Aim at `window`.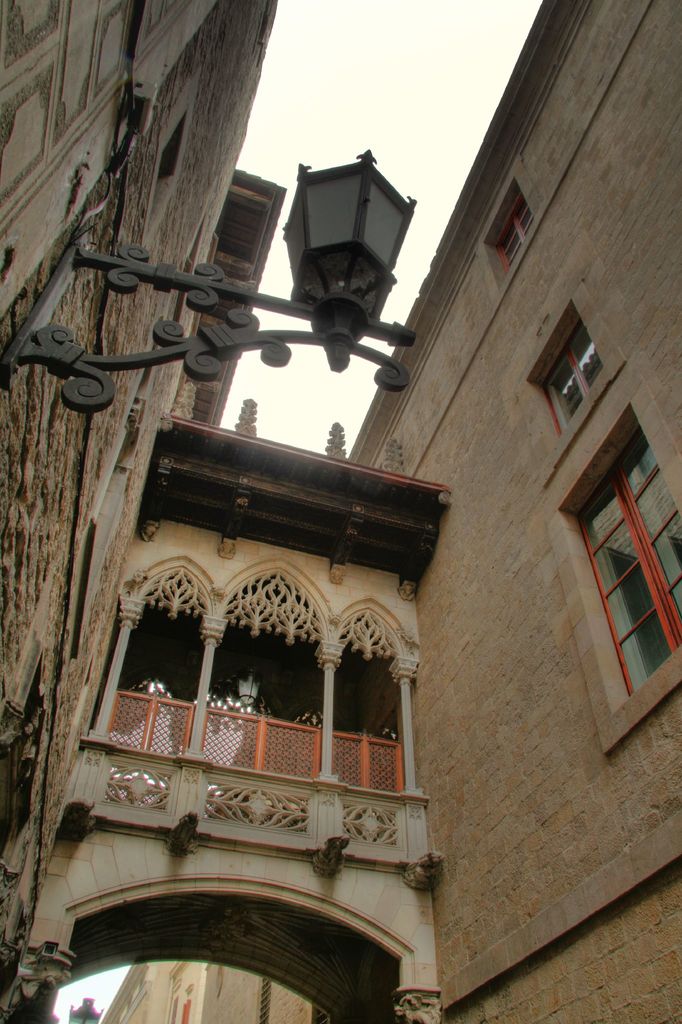
Aimed at rect(493, 189, 542, 278).
